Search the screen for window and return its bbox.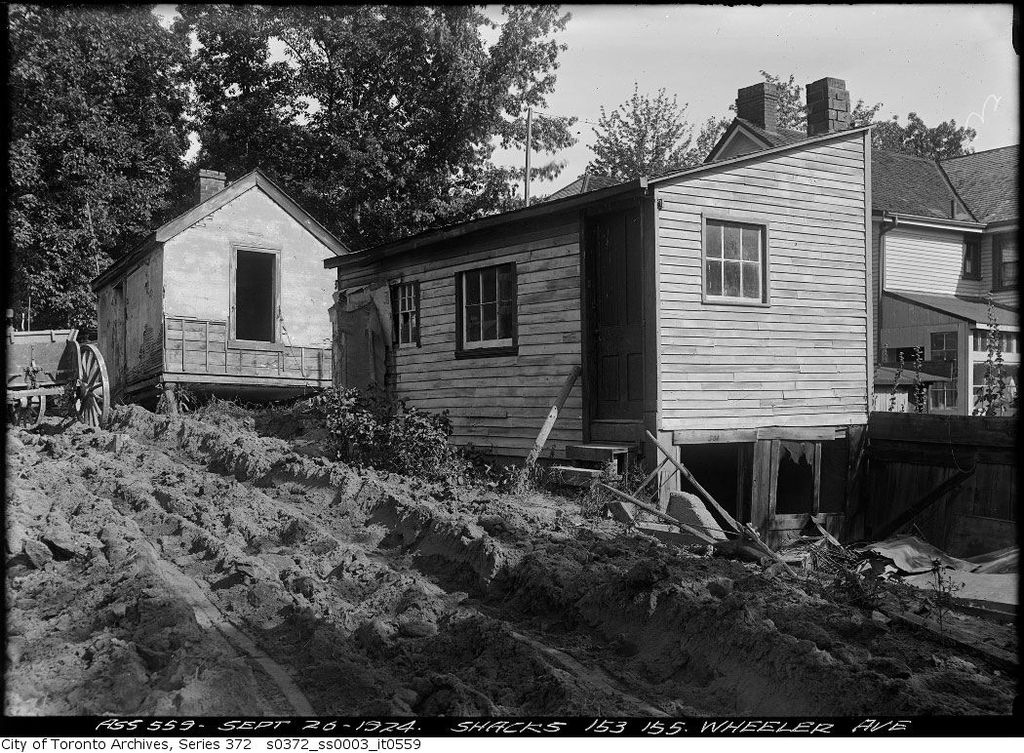
Found: <region>384, 279, 416, 345</region>.
